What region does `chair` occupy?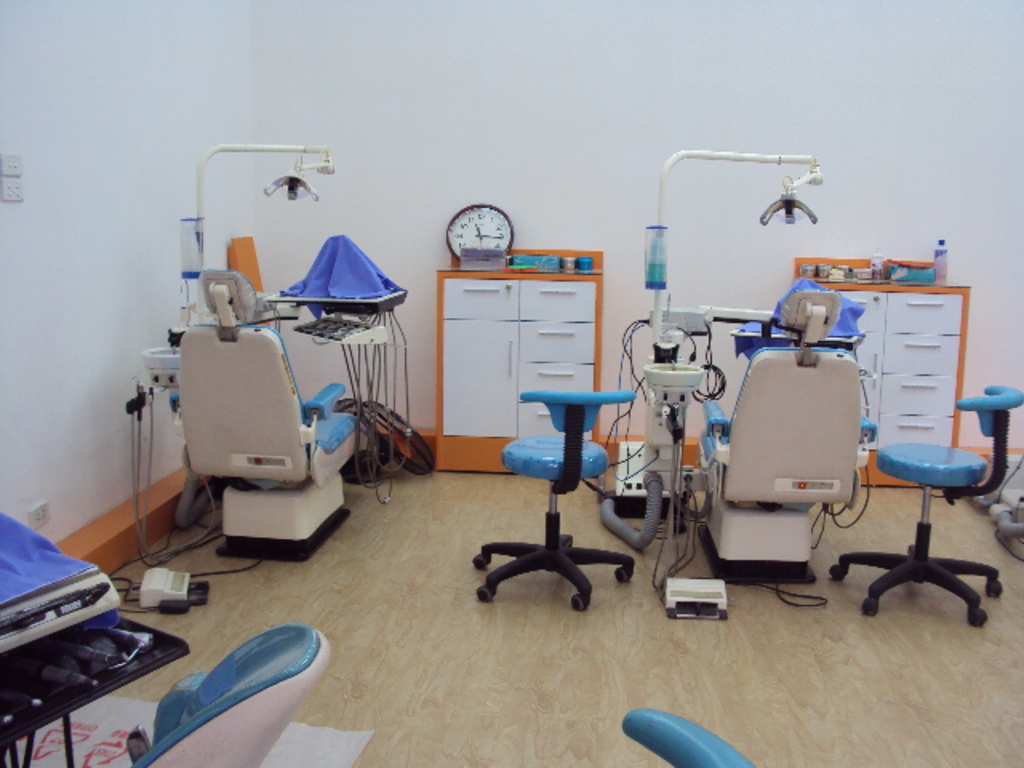
rect(696, 286, 878, 586).
